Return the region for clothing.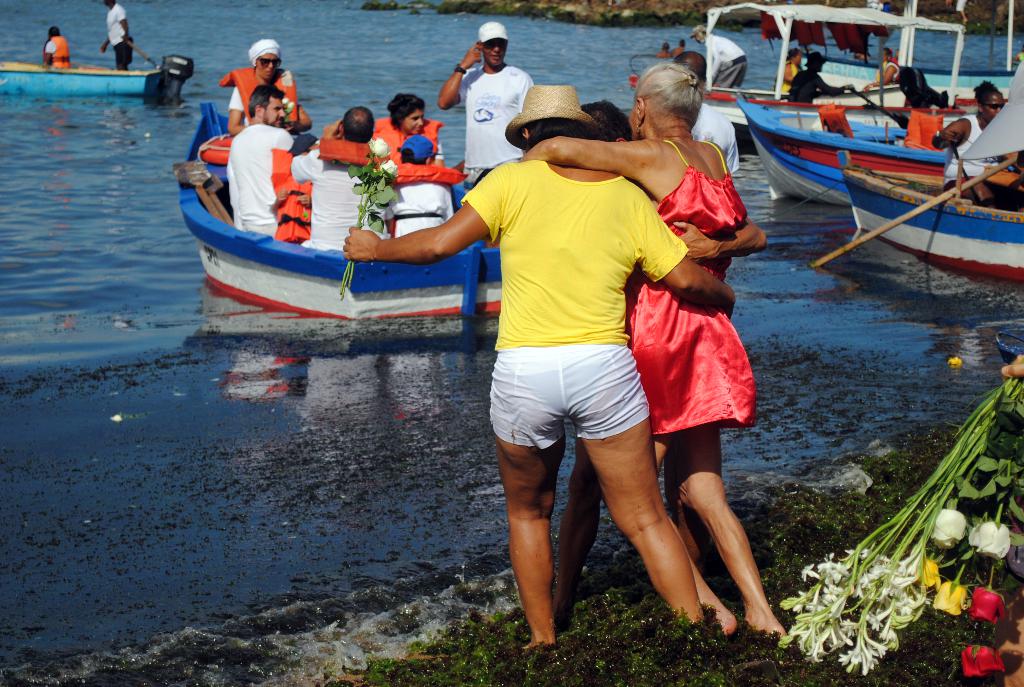
<region>223, 118, 300, 232</region>.
